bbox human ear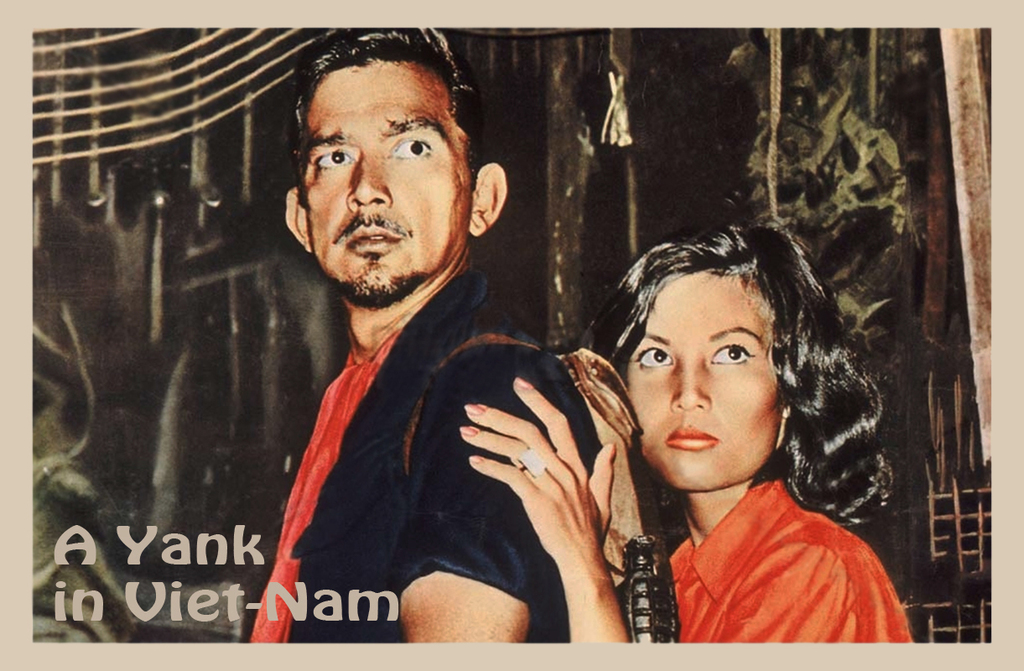
{"left": 463, "top": 161, "right": 508, "bottom": 242}
